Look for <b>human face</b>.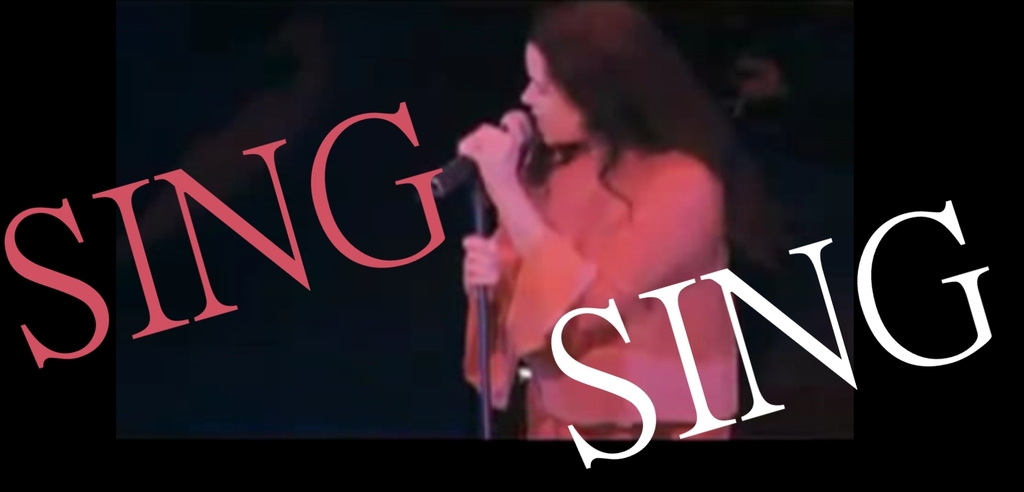
Found: region(520, 39, 592, 149).
